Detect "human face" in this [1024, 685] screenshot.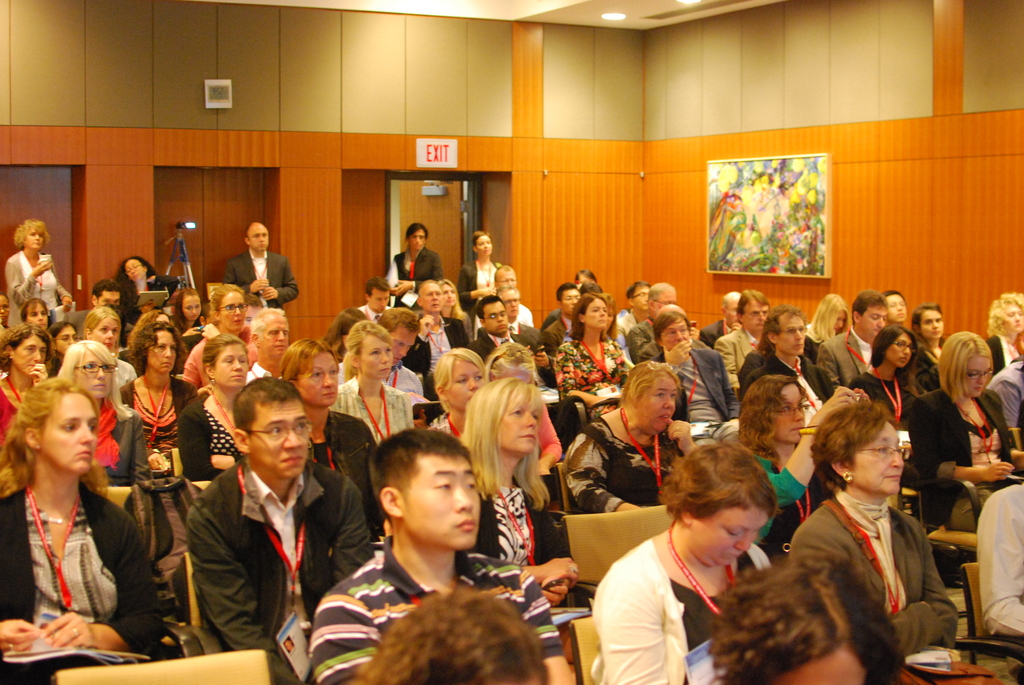
Detection: (left=479, top=300, right=510, bottom=336).
